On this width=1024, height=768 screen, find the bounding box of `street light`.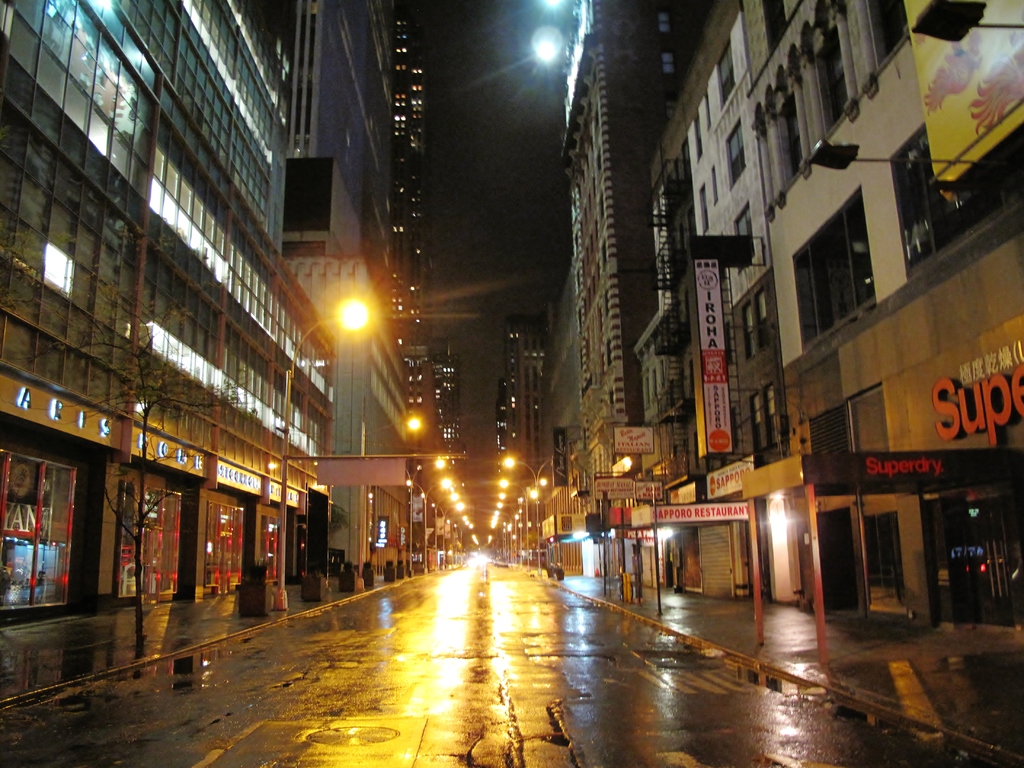
Bounding box: l=337, t=413, r=424, b=448.
